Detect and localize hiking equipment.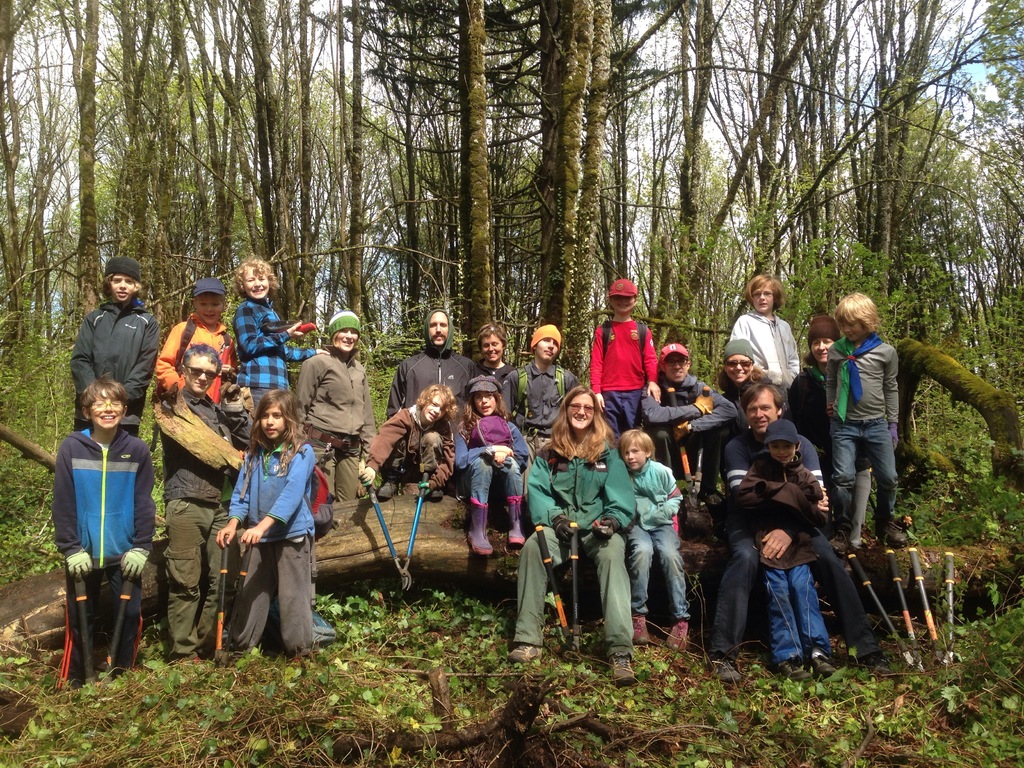
Localized at 117, 542, 150, 583.
